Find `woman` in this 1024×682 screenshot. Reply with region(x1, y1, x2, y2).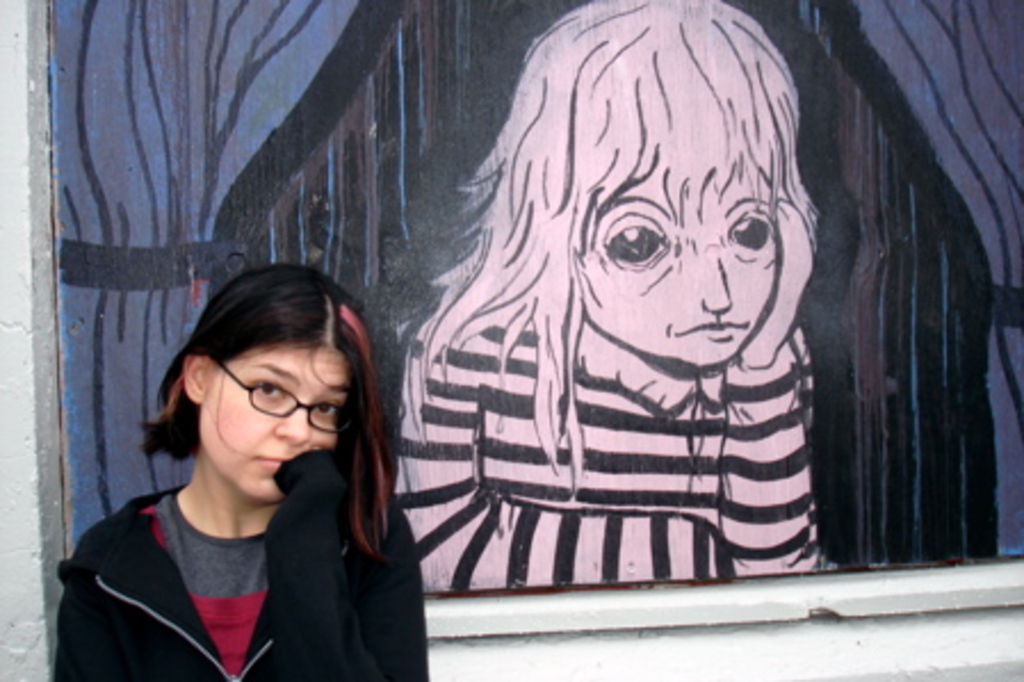
region(397, 0, 848, 593).
